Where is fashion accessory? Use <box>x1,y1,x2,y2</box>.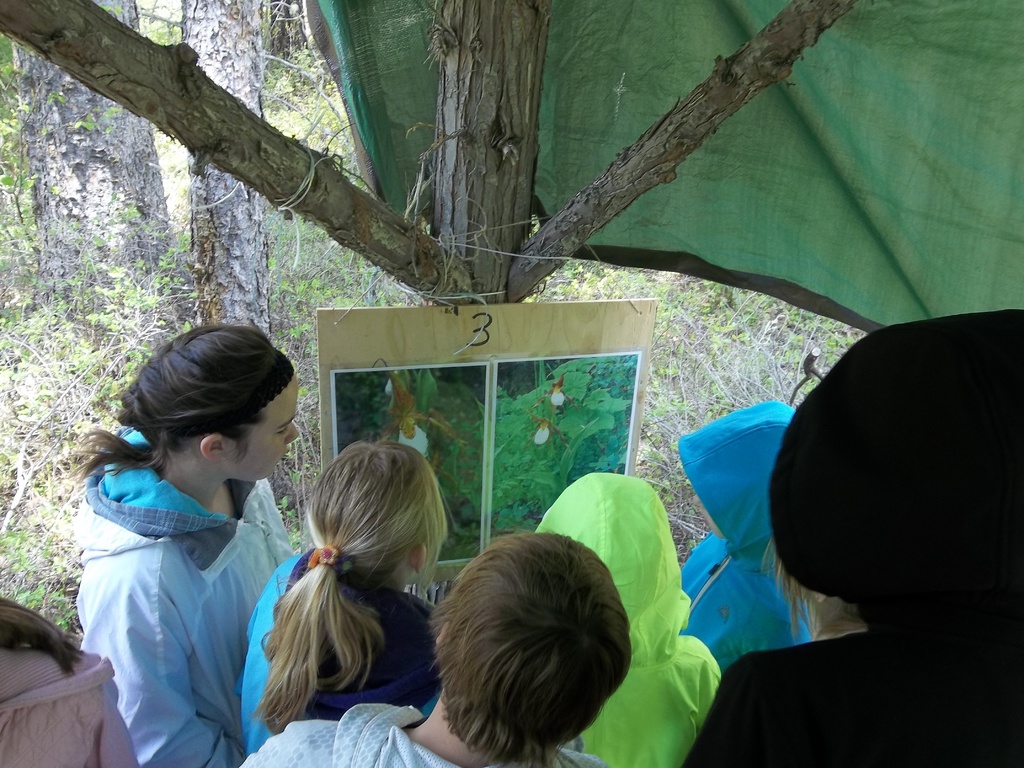
<box>239,352,296,416</box>.
